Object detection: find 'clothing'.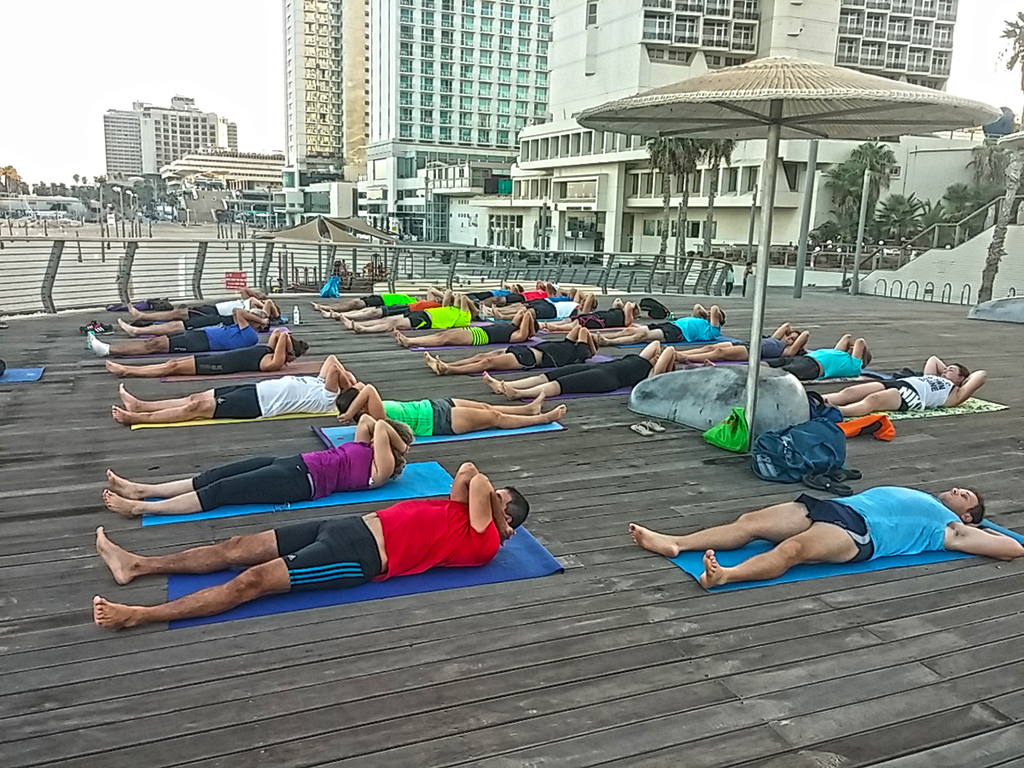
bbox=[539, 294, 587, 324].
